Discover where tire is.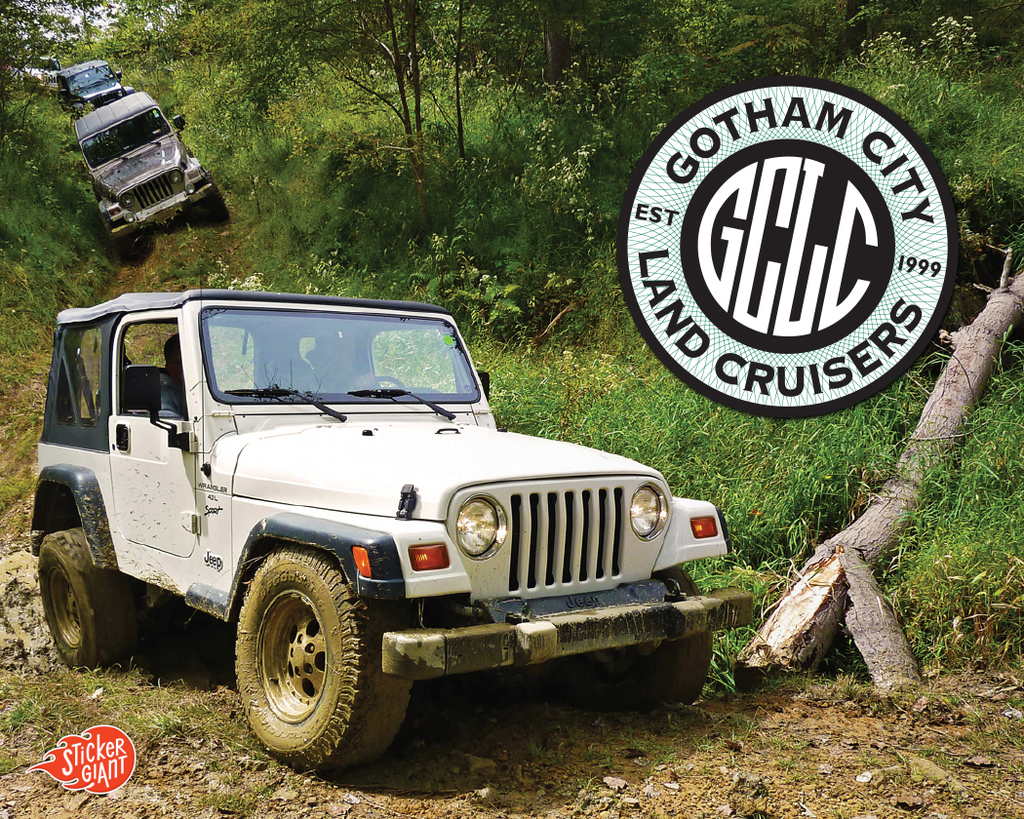
Discovered at x1=197, y1=183, x2=229, y2=226.
